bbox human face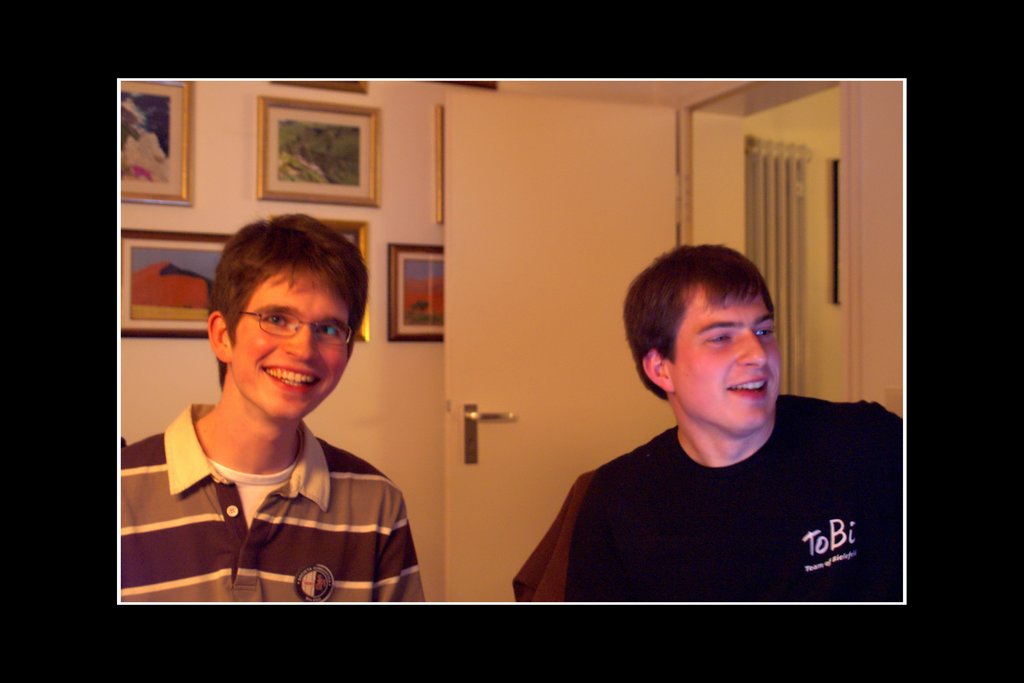
[left=675, top=290, right=780, bottom=430]
